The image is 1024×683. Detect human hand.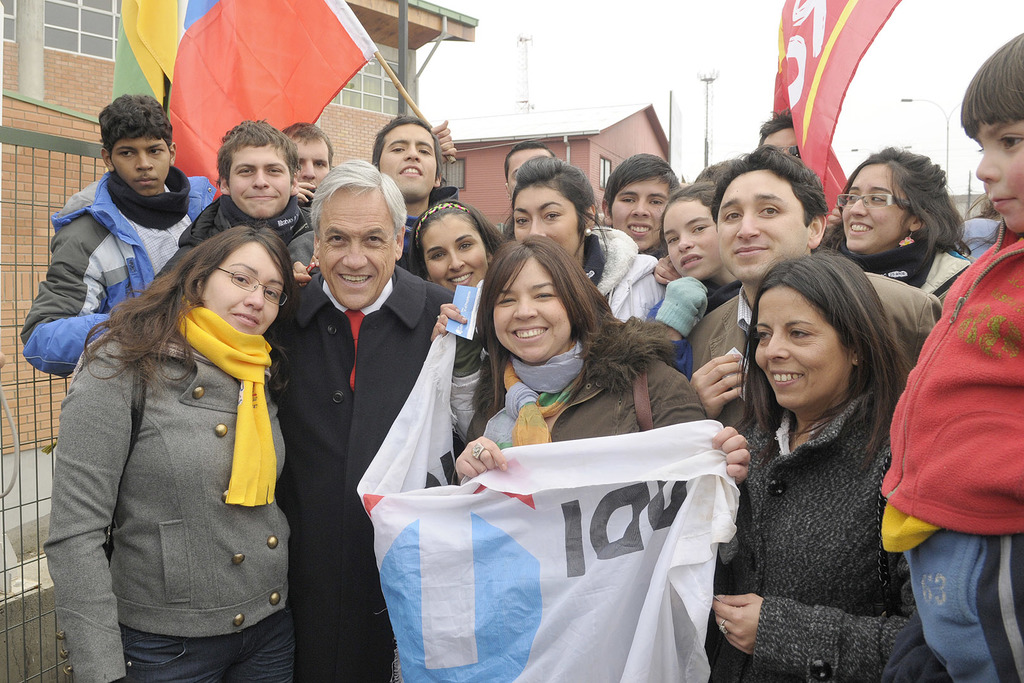
Detection: BBox(689, 352, 751, 423).
